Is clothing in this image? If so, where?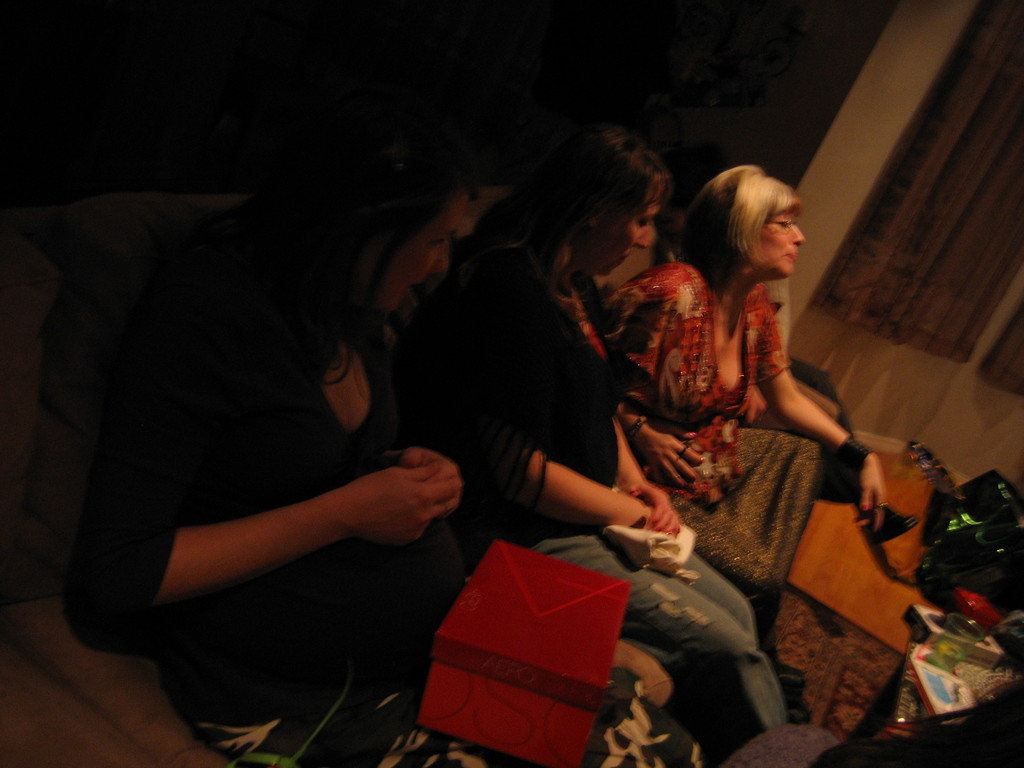
Yes, at {"left": 74, "top": 252, "right": 472, "bottom": 767}.
